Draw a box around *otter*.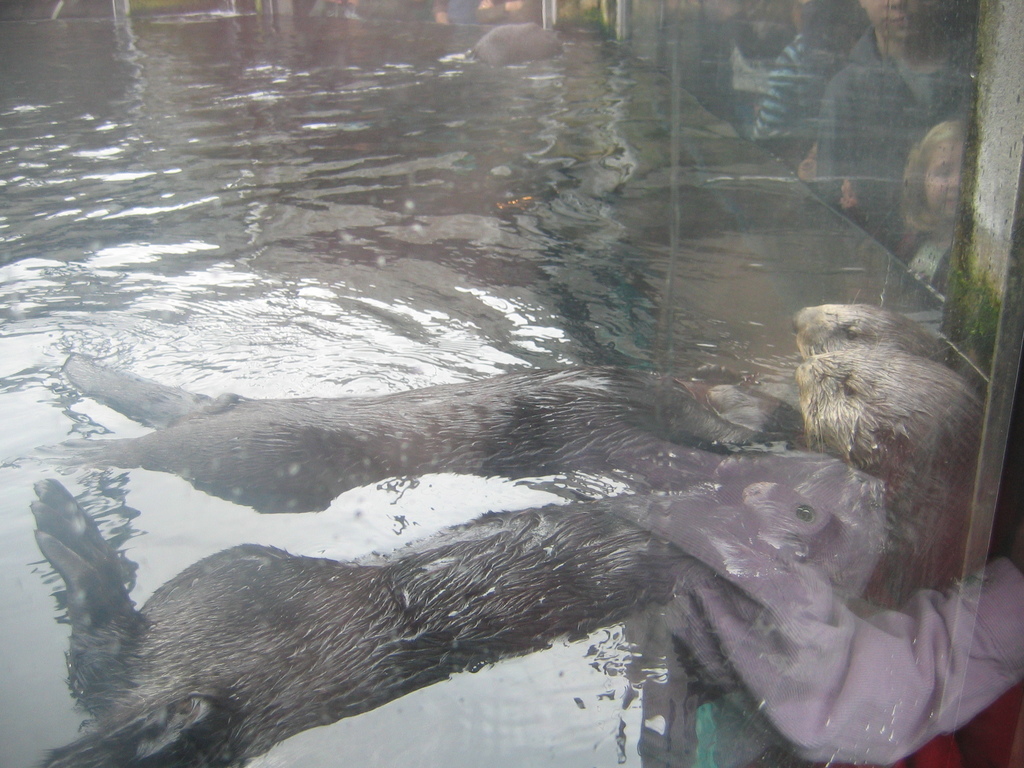
27,347,986,767.
